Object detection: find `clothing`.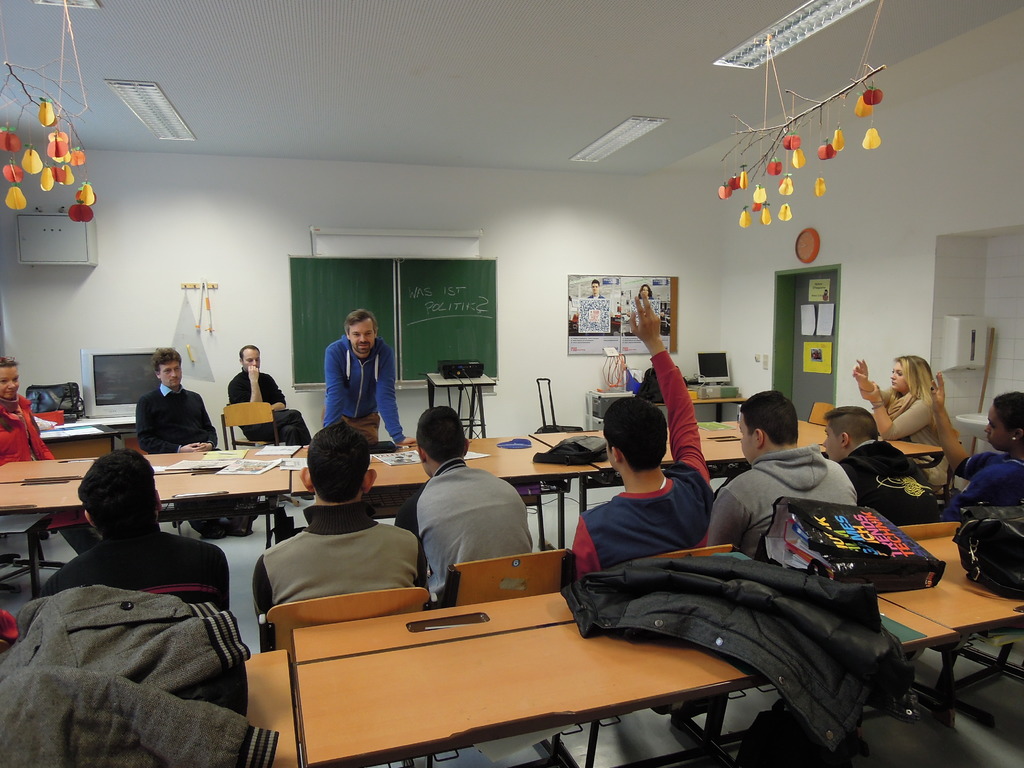
left=51, top=525, right=222, bottom=611.
